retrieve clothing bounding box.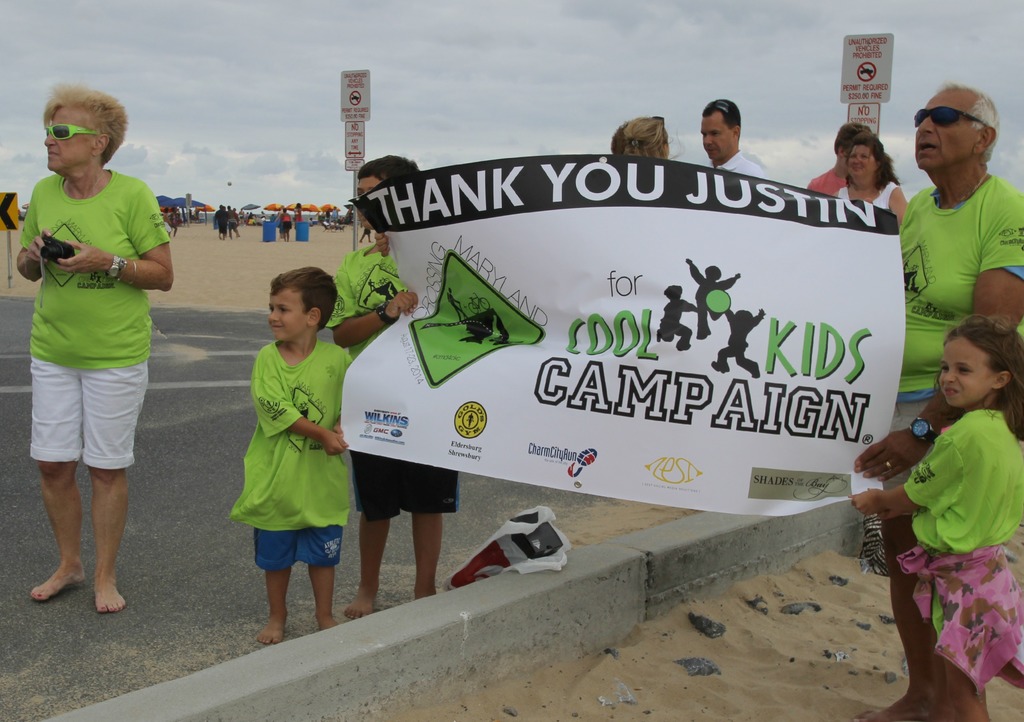
Bounding box: x1=700 y1=148 x2=769 y2=182.
